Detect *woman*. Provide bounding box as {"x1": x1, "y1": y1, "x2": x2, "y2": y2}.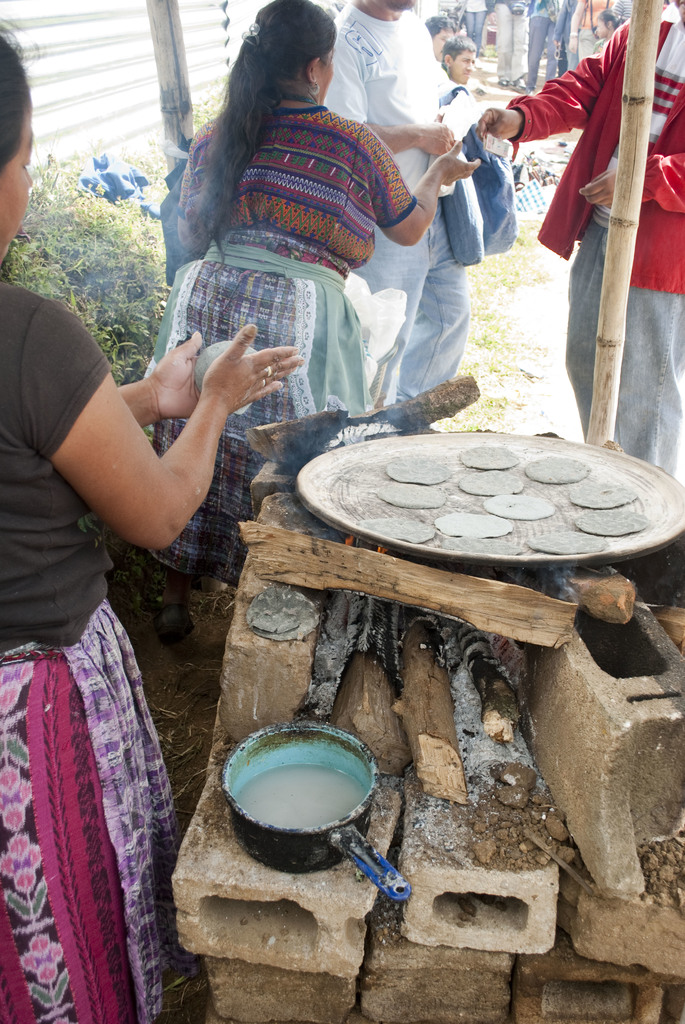
{"x1": 525, "y1": 0, "x2": 560, "y2": 89}.
